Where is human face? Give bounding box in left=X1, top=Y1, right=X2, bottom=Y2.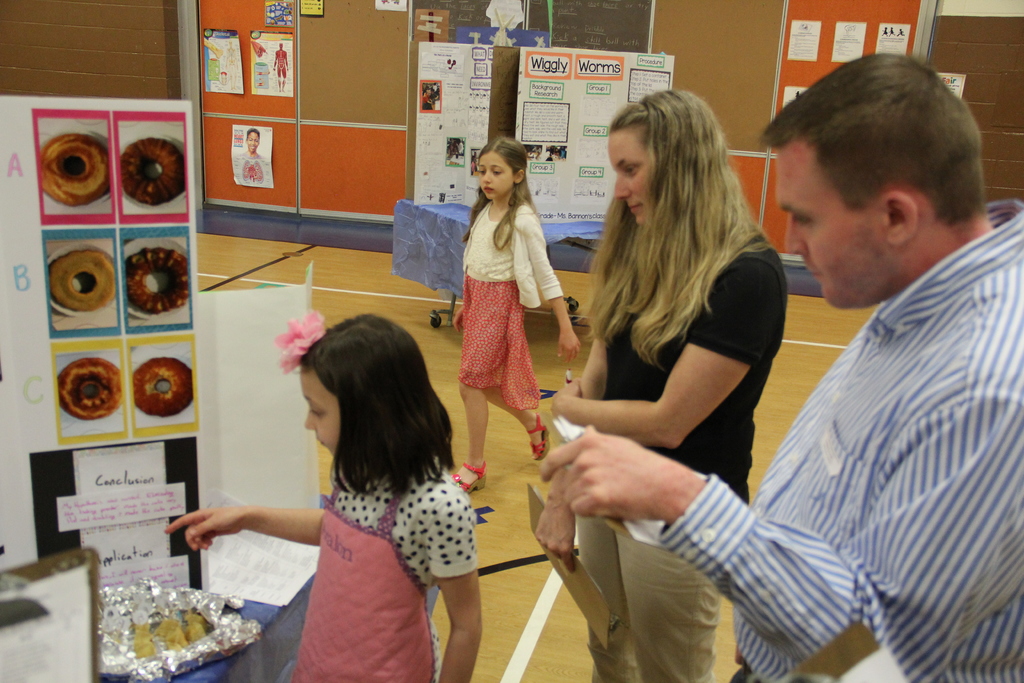
left=478, top=150, right=512, bottom=202.
